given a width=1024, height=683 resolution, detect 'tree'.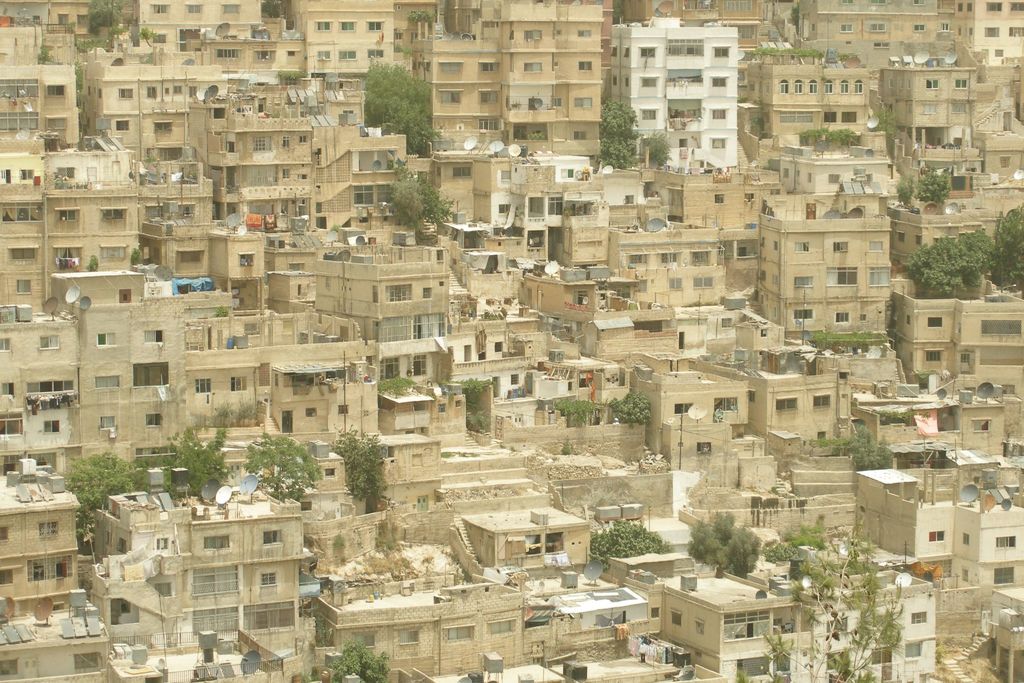
locate(586, 520, 662, 564).
